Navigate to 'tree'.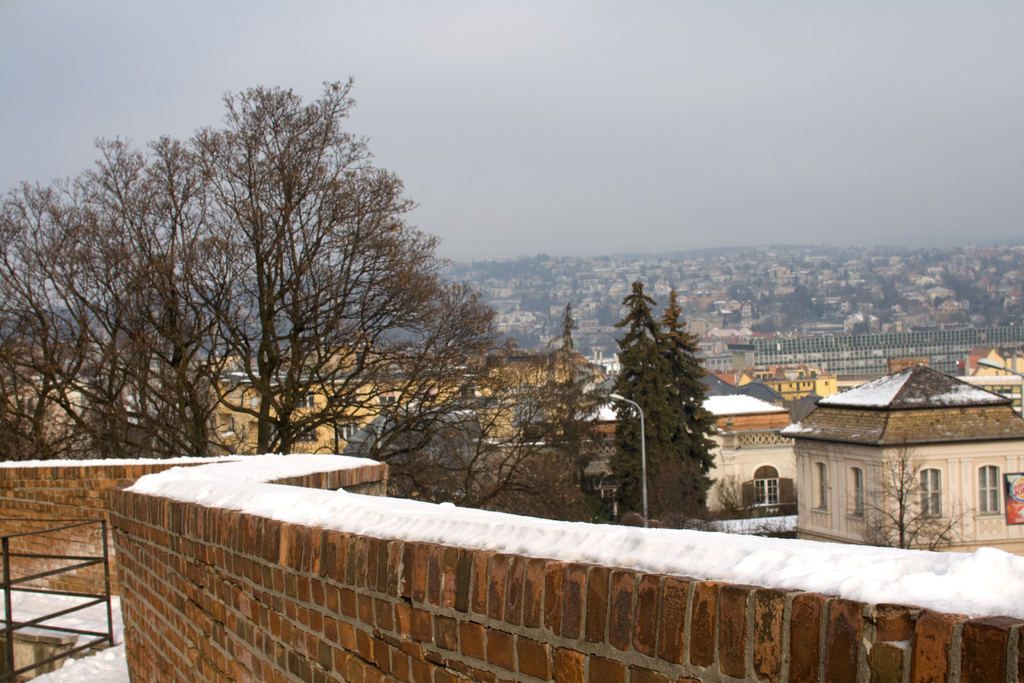
Navigation target: [753, 317, 775, 334].
